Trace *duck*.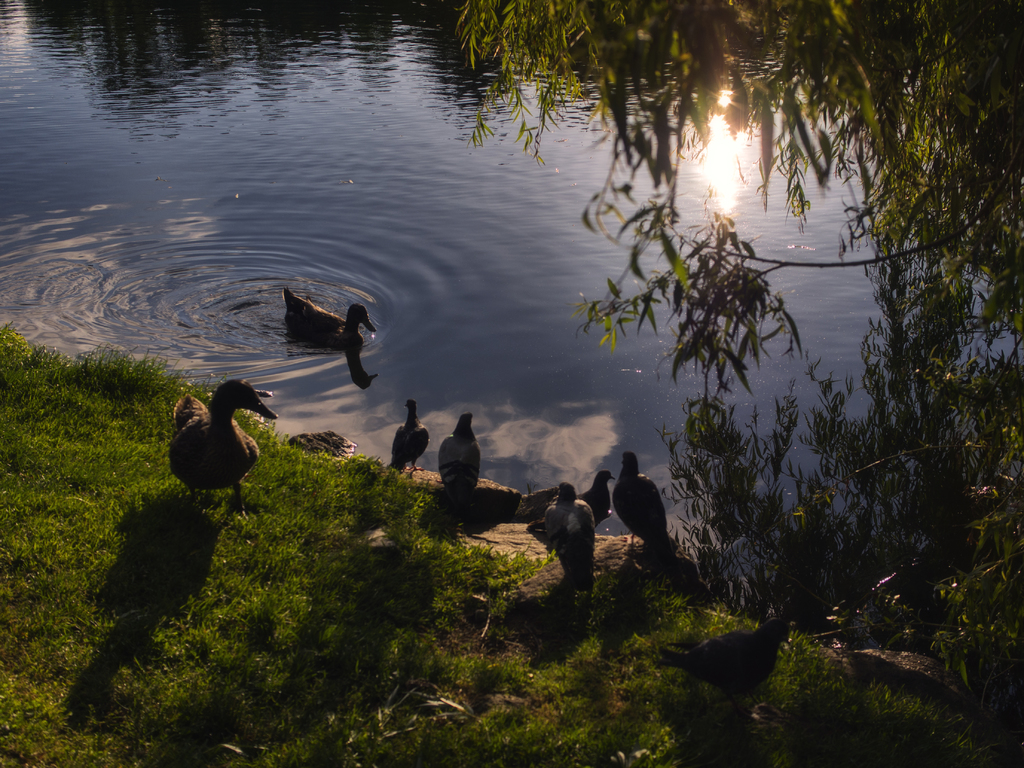
Traced to 615, 450, 676, 559.
